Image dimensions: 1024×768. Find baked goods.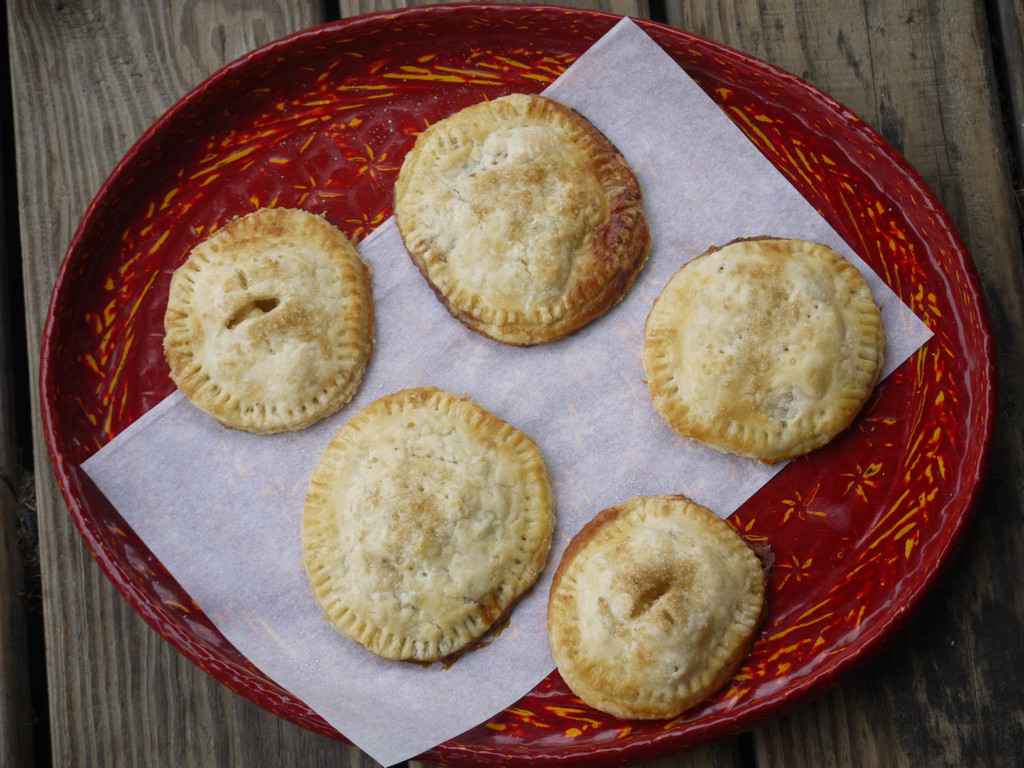
(159,203,377,433).
